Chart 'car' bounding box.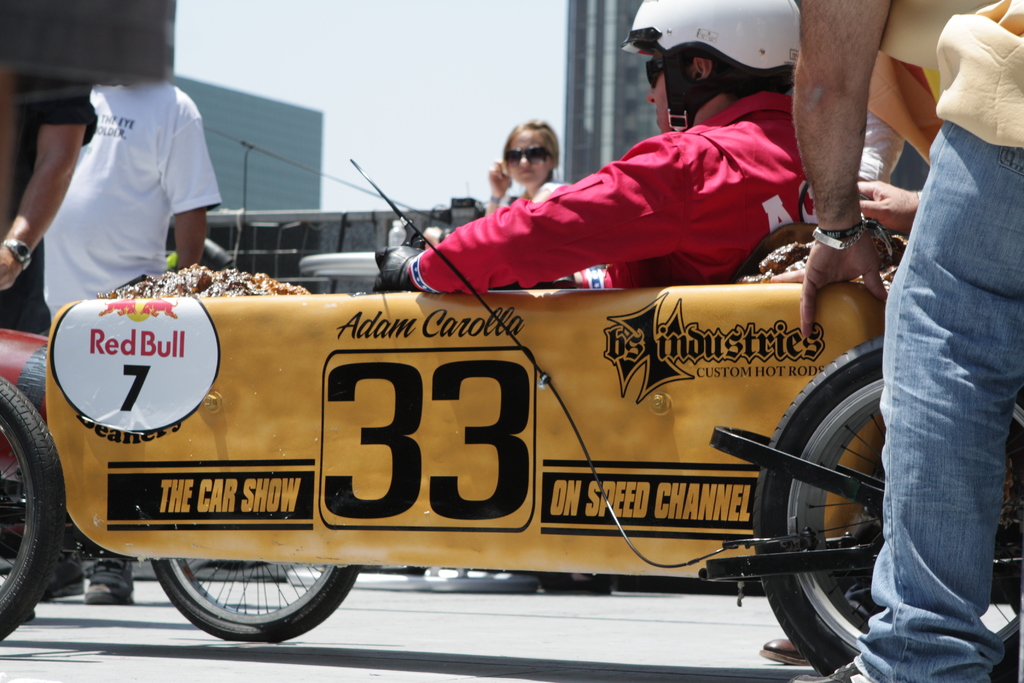
Charted: crop(0, 301, 1023, 679).
